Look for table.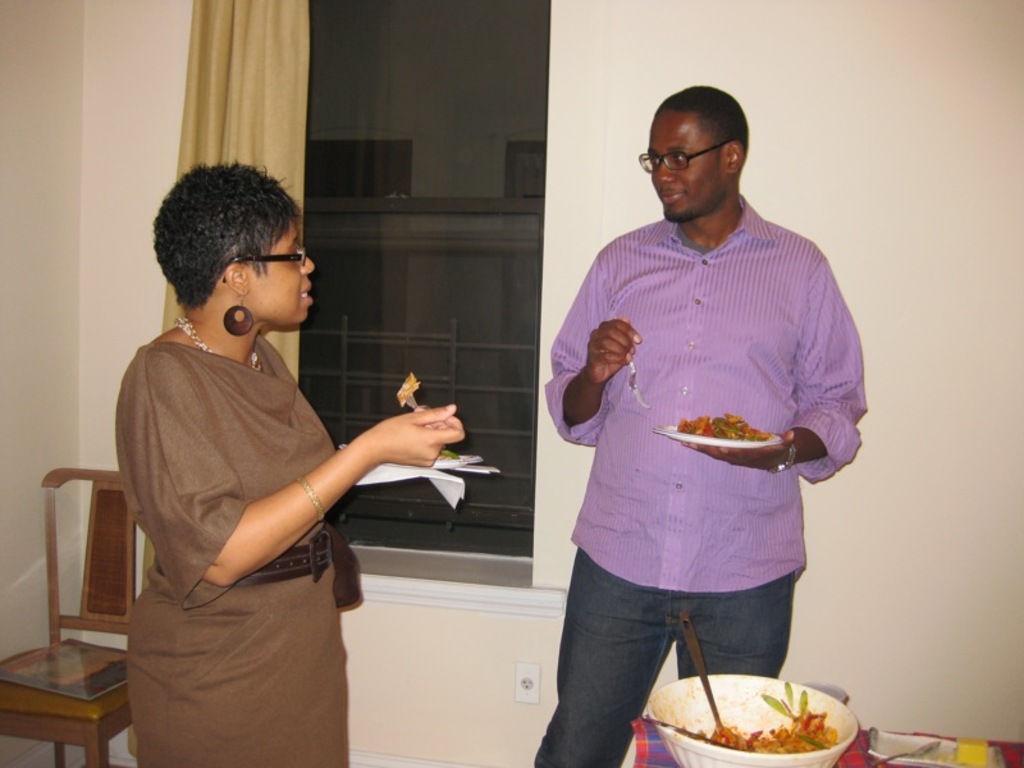
Found: pyautogui.locateOnScreen(627, 717, 1023, 767).
